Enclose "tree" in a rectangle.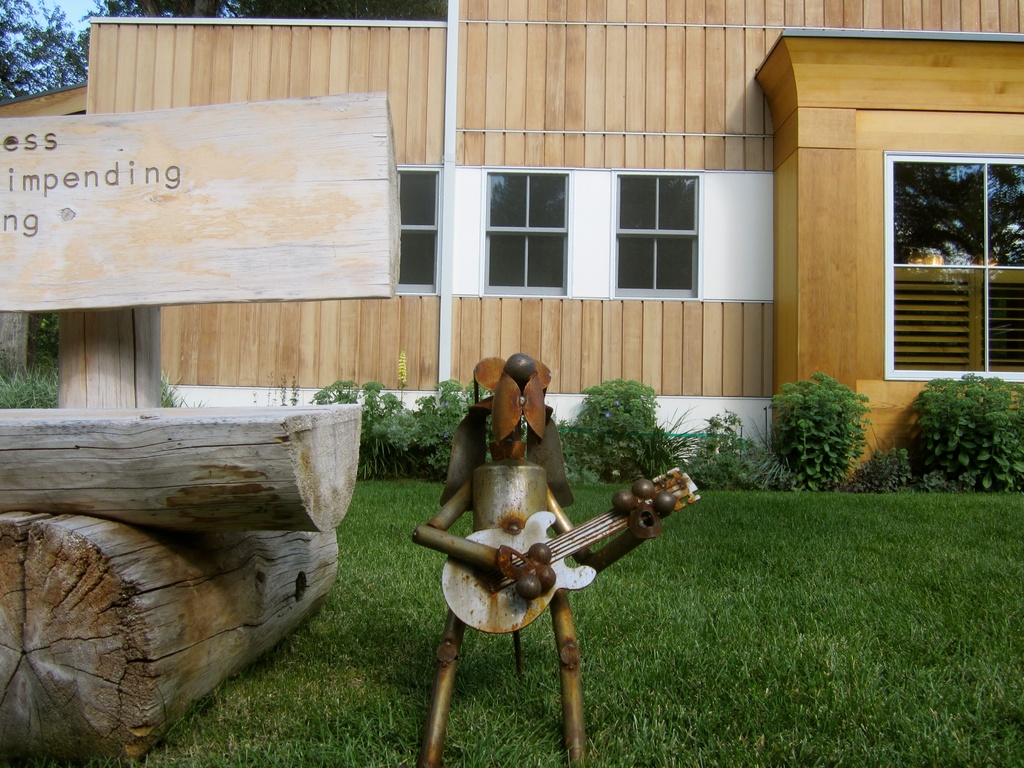
select_region(90, 0, 246, 24).
